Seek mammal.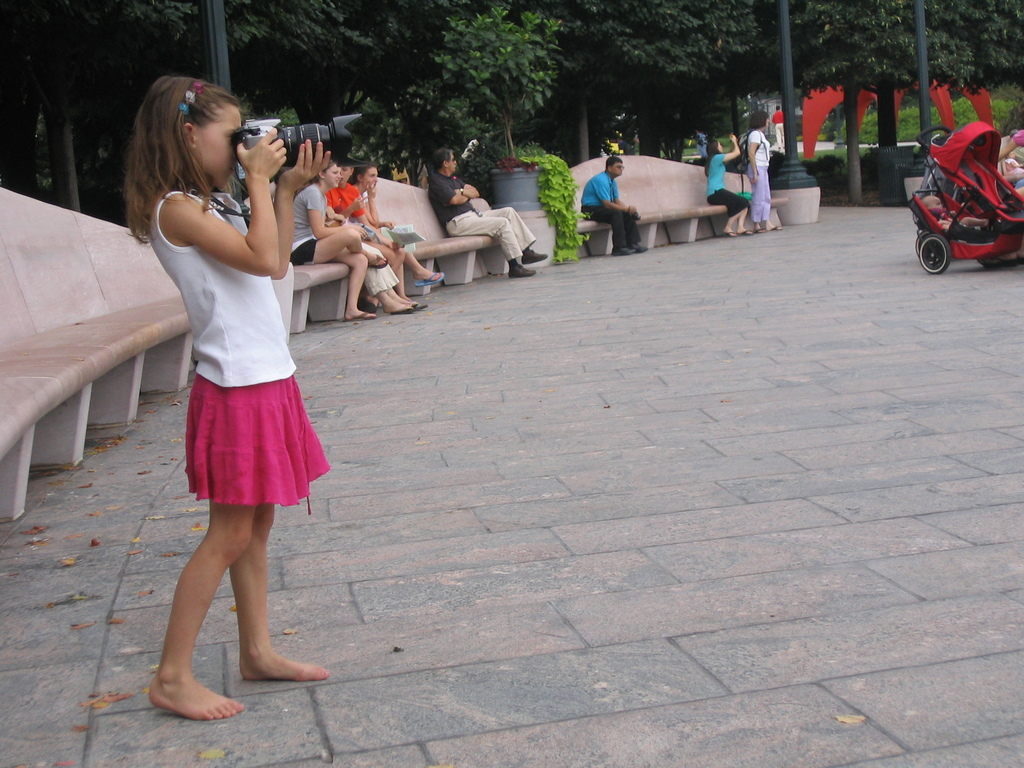
[707, 132, 753, 244].
